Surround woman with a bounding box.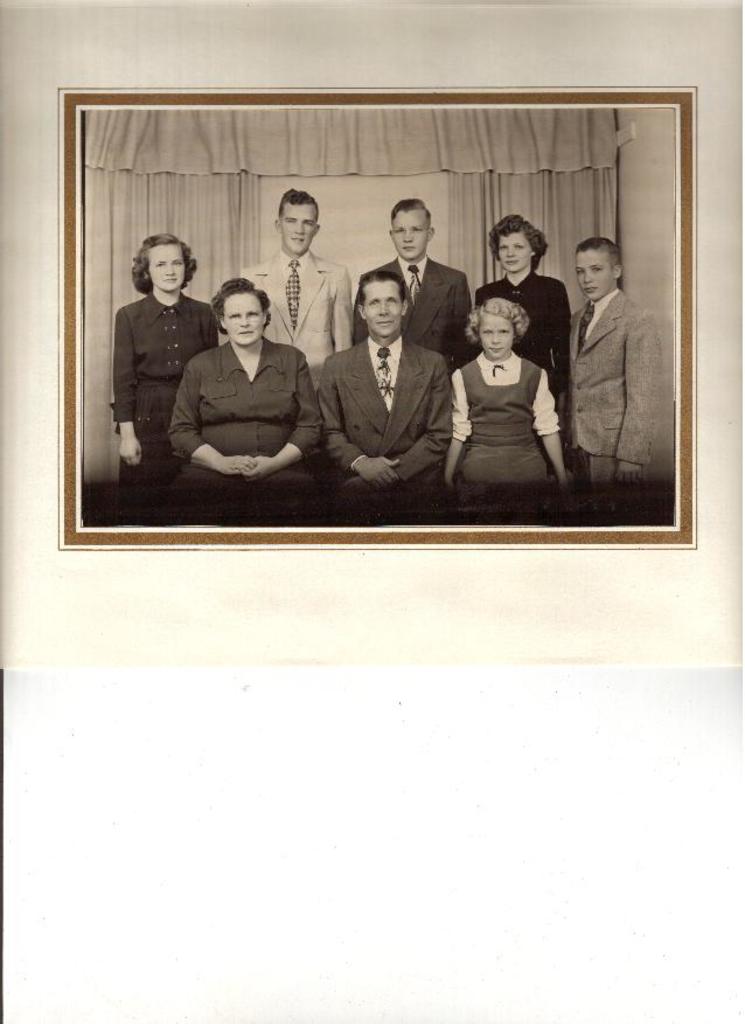
pyautogui.locateOnScreen(162, 271, 320, 503).
